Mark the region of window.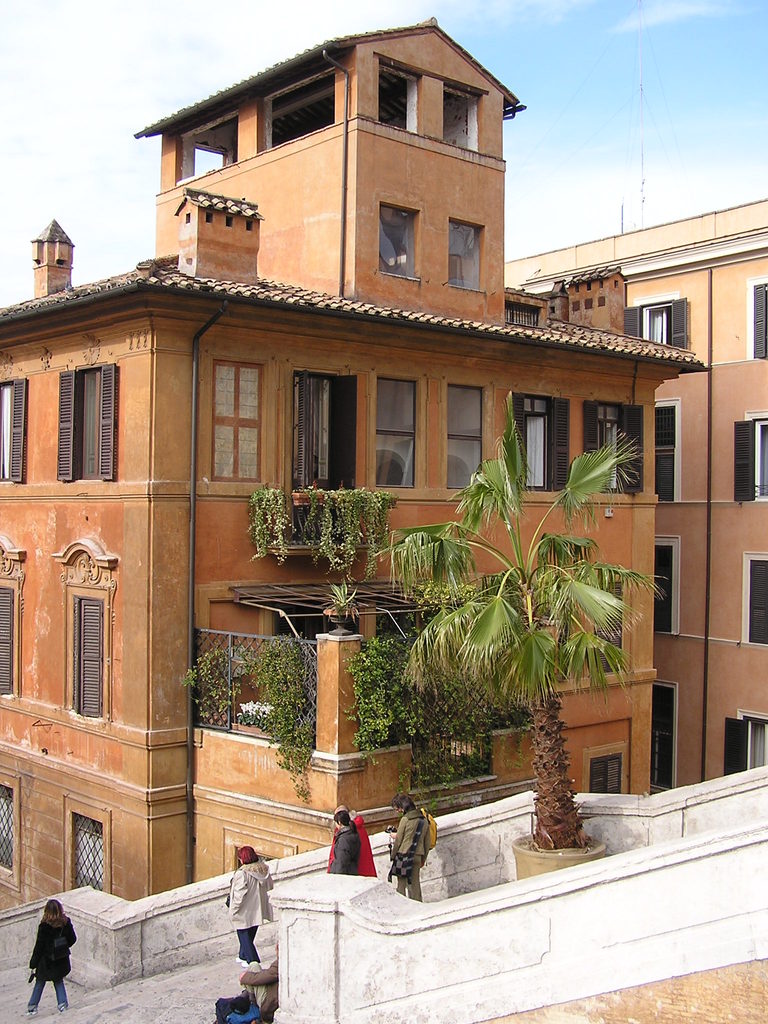
Region: <region>378, 375, 426, 489</region>.
